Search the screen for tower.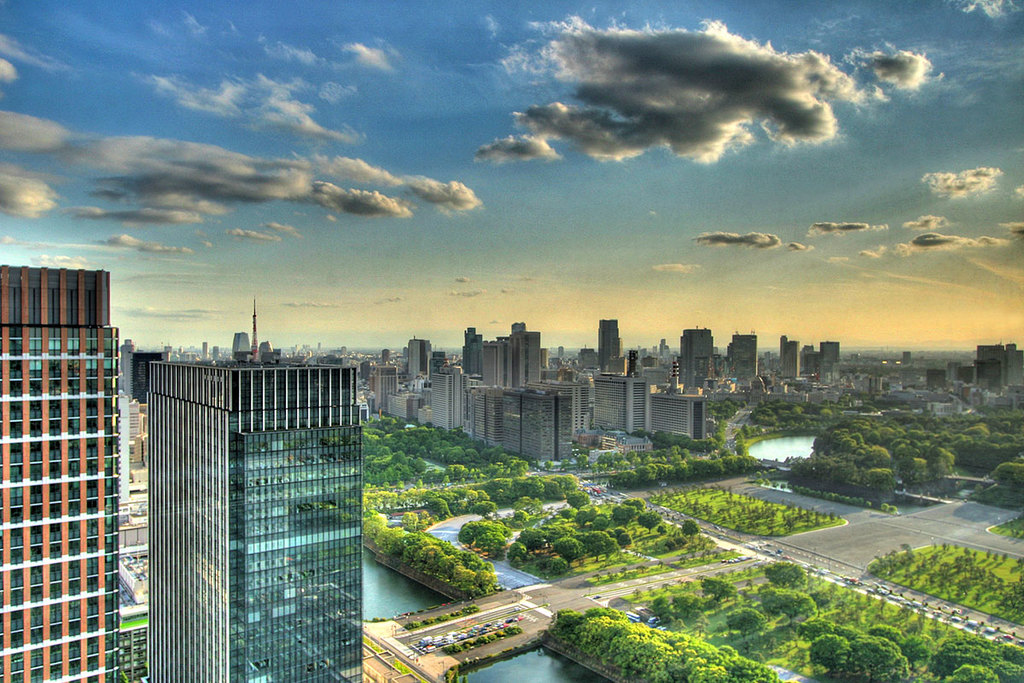
Found at 599,319,620,370.
